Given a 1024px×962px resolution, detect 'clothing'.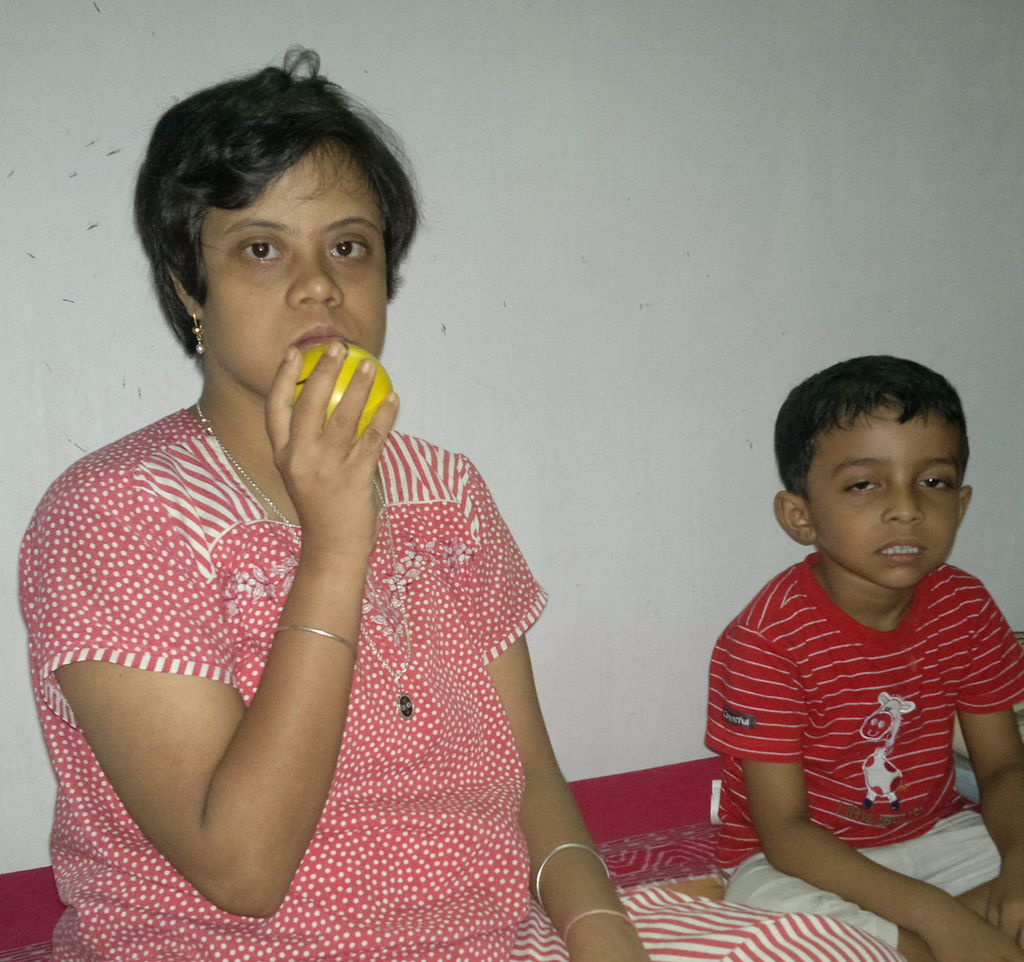
l=702, t=550, r=1023, b=953.
